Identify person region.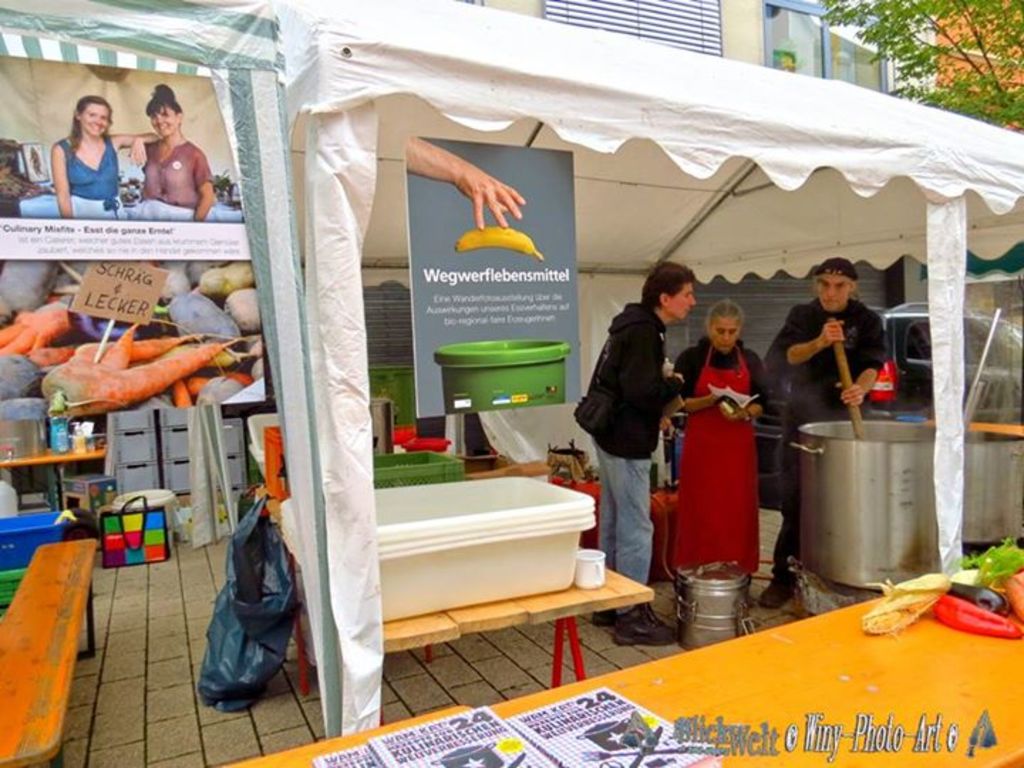
Region: crop(137, 85, 219, 223).
